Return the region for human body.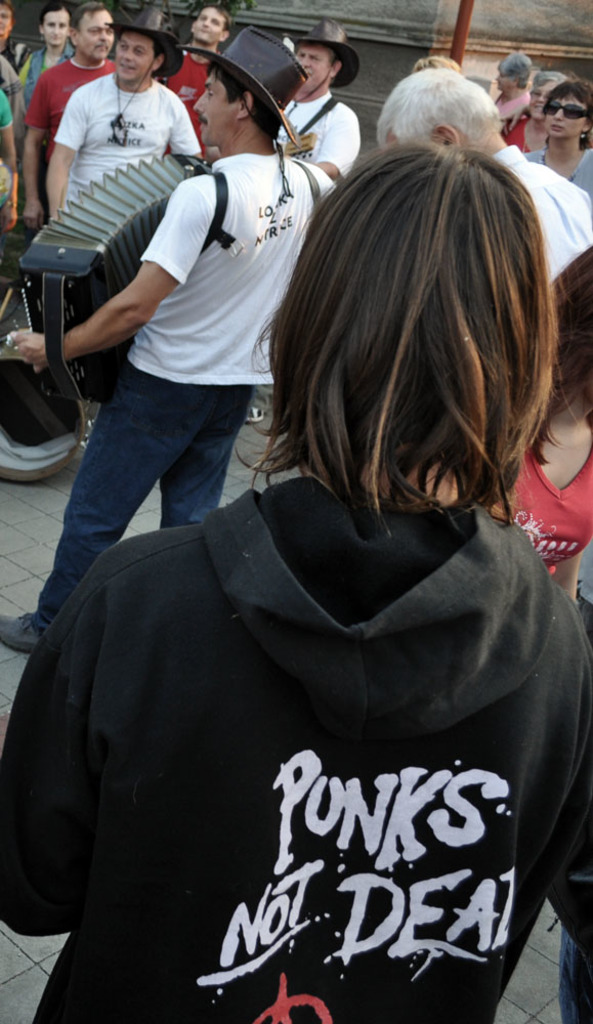
(17,53,104,230).
